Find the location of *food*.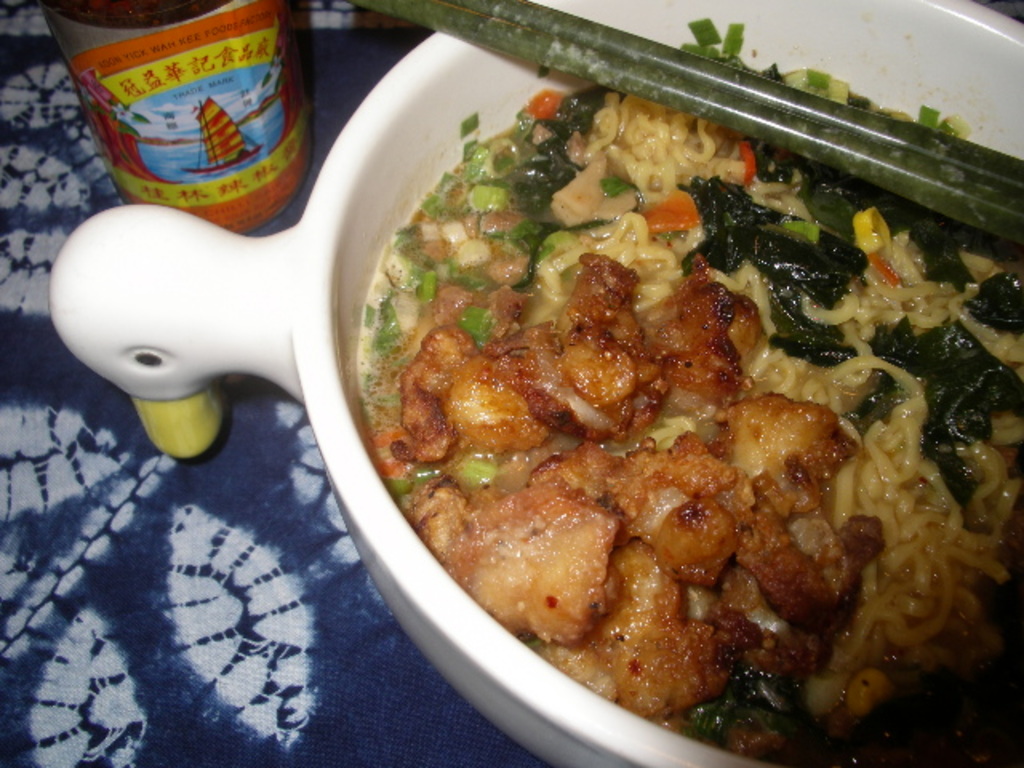
Location: x1=355, y1=38, x2=976, y2=723.
